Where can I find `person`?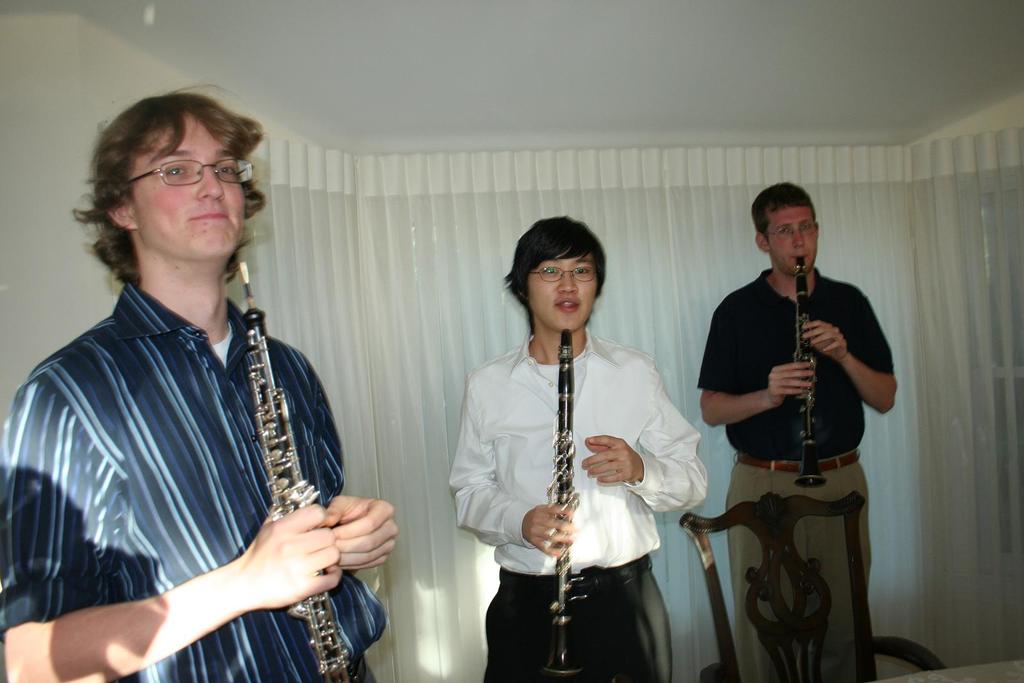
You can find it at [left=19, top=76, right=375, bottom=680].
